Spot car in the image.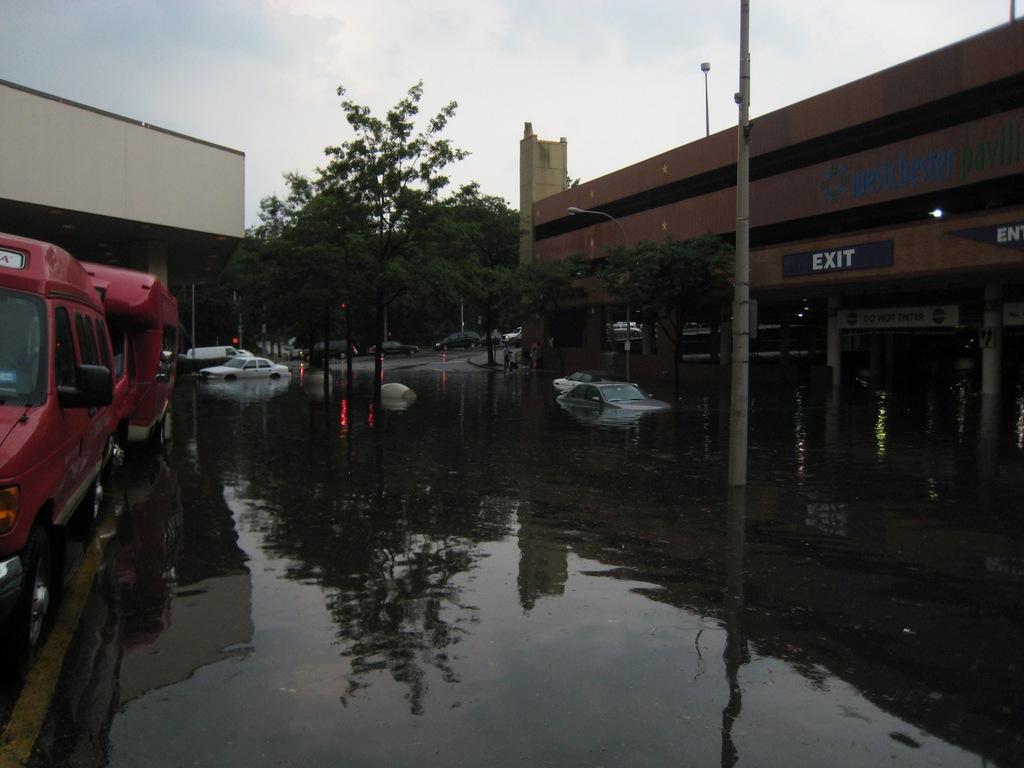
car found at (545,362,676,428).
